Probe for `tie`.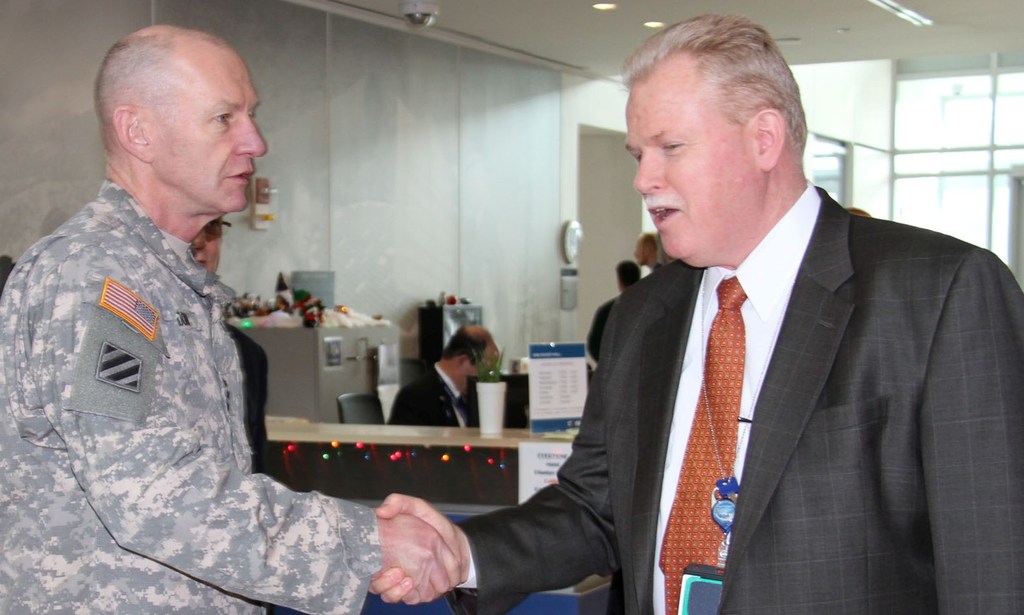
Probe result: locate(659, 273, 746, 612).
